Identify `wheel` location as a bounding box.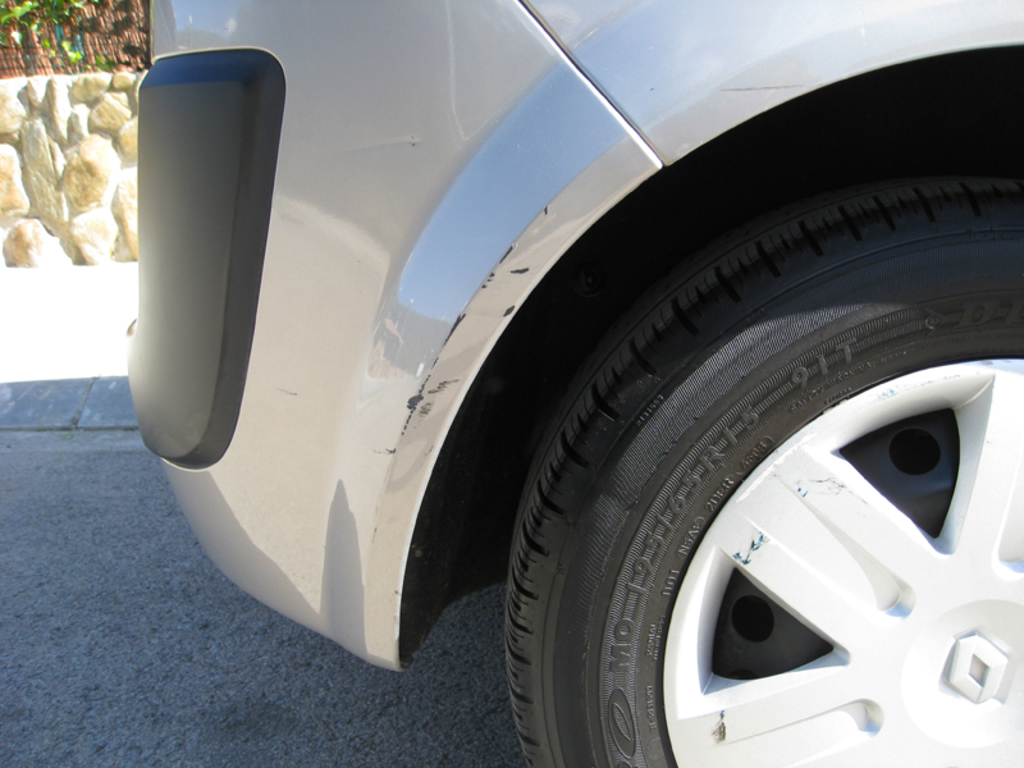
l=456, t=146, r=1001, b=767.
